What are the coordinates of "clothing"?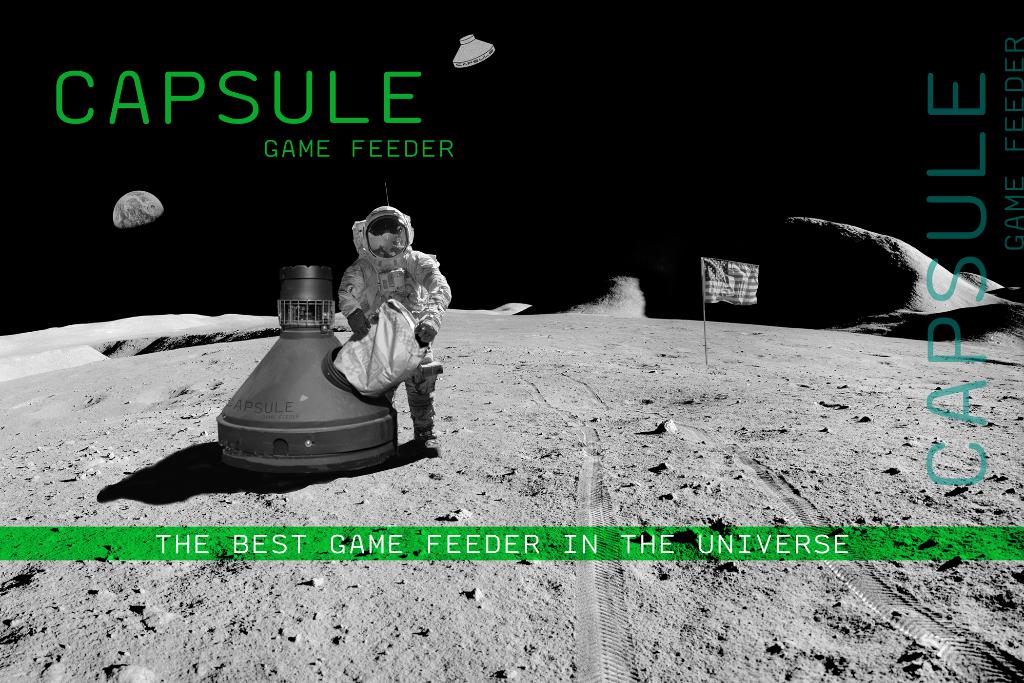
[332, 258, 453, 444].
